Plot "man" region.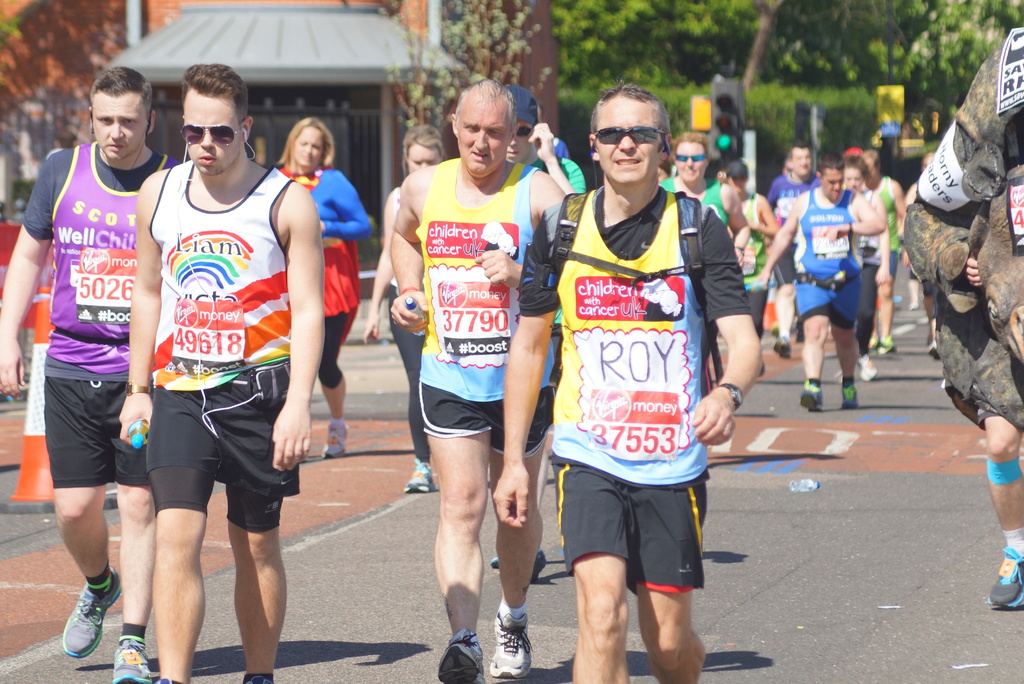
Plotted at crop(488, 79, 764, 683).
